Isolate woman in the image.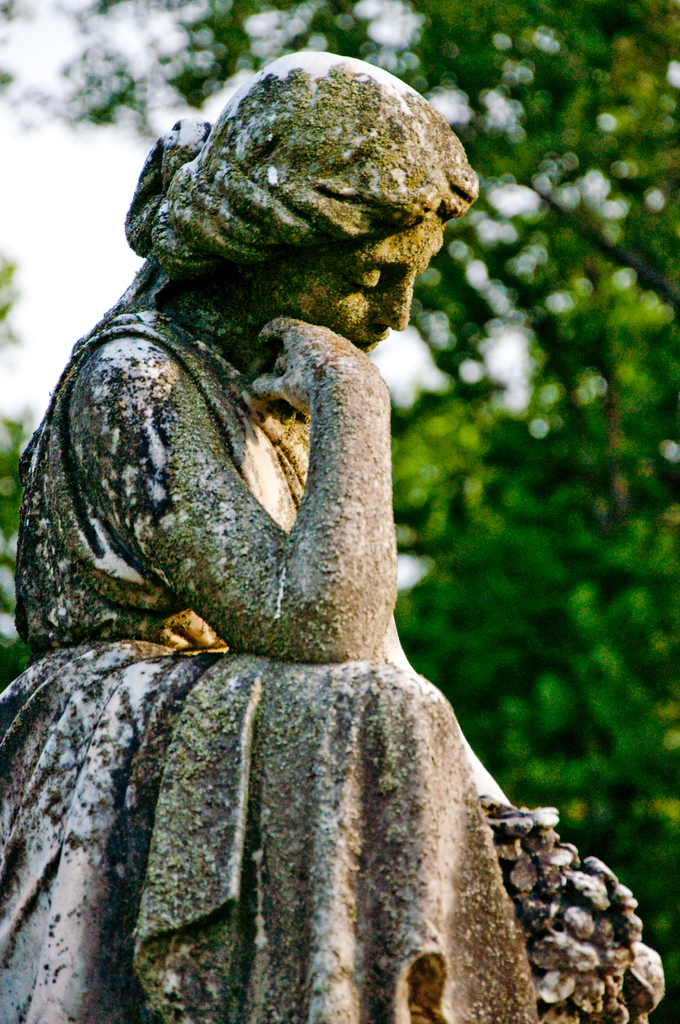
Isolated region: 47:45:615:995.
